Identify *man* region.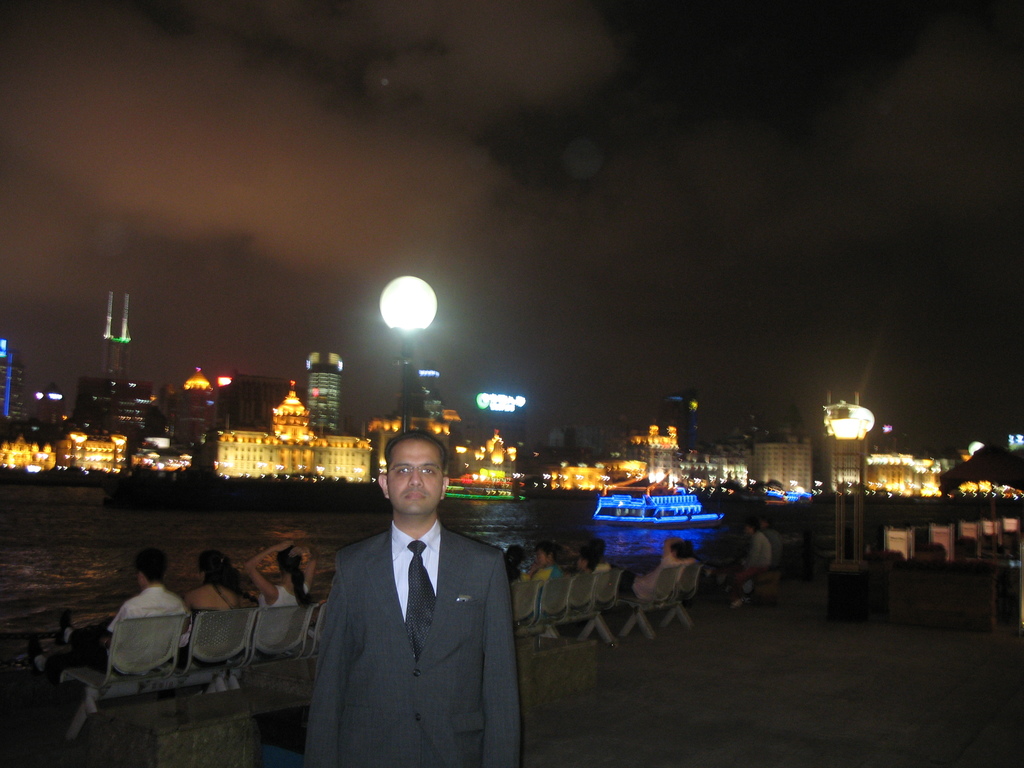
Region: 290 432 524 762.
